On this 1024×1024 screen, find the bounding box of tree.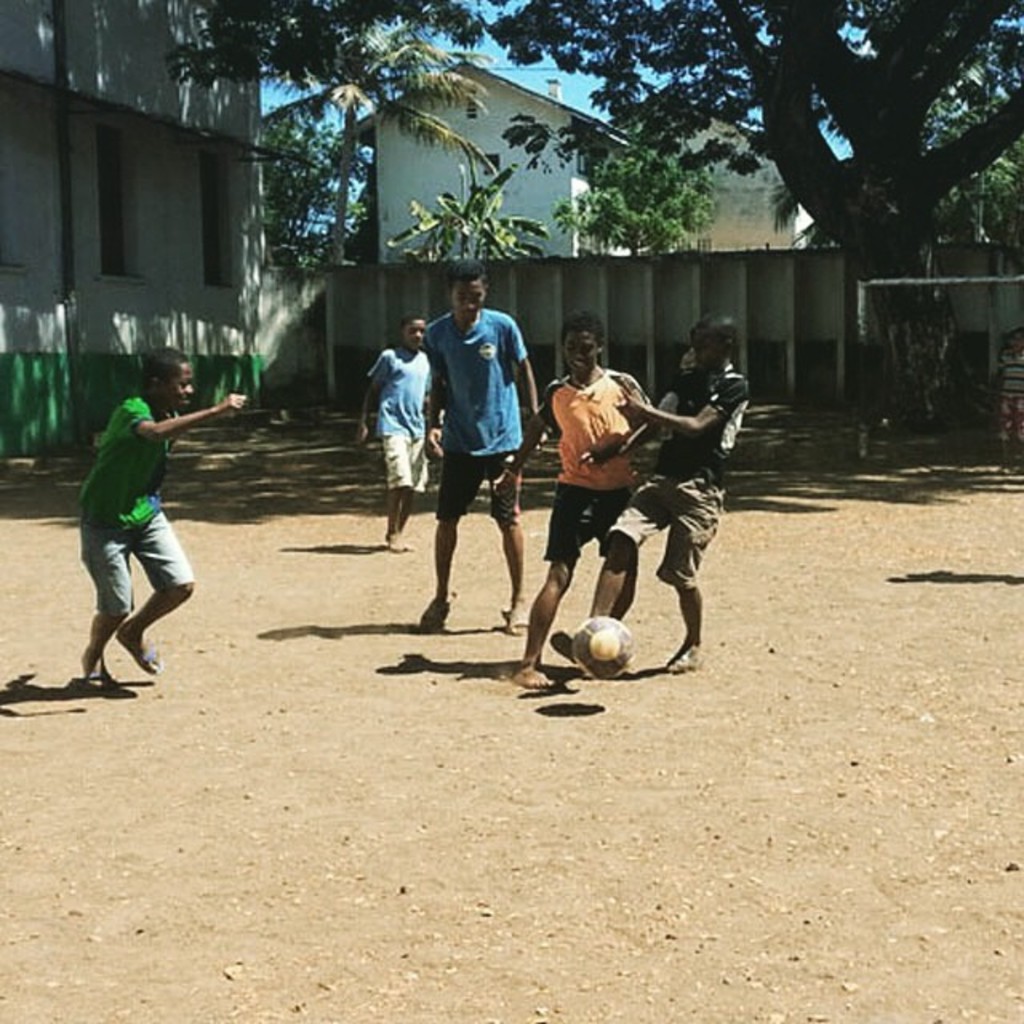
Bounding box: pyautogui.locateOnScreen(176, 6, 490, 422).
